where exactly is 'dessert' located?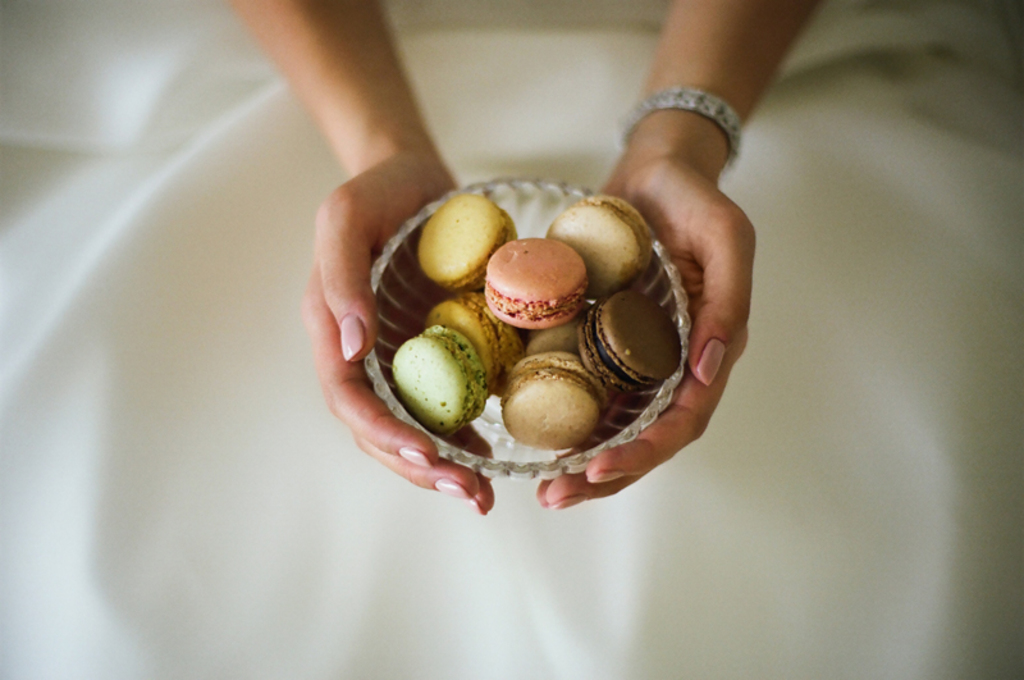
Its bounding box is bbox(550, 200, 646, 284).
